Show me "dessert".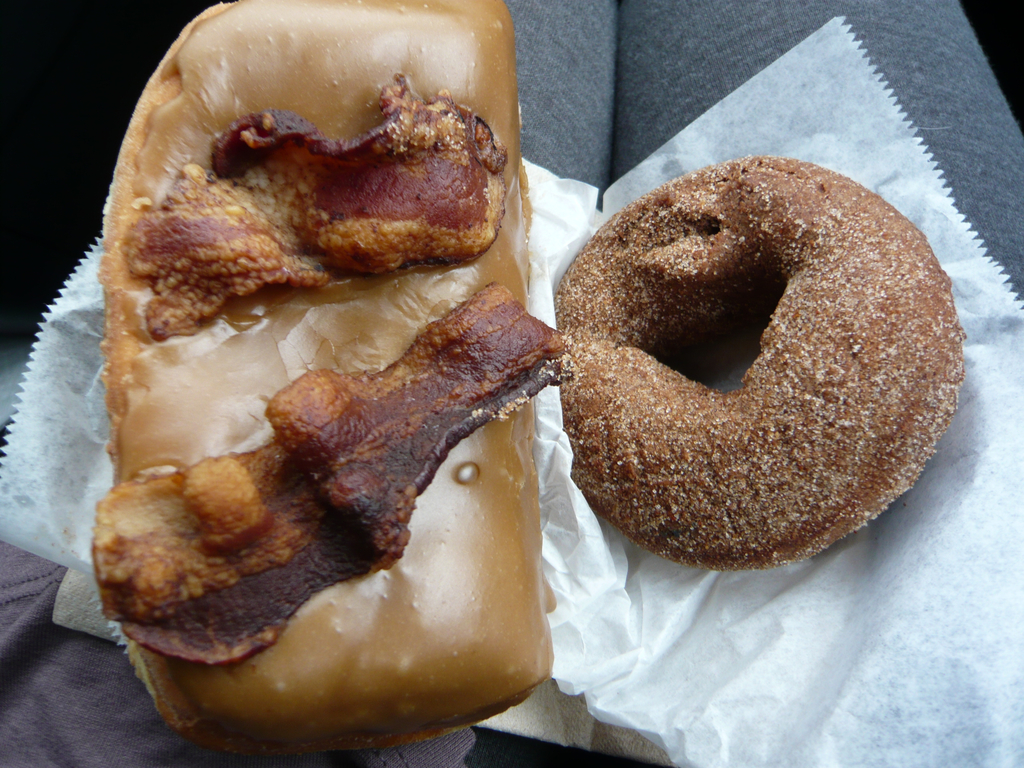
"dessert" is here: locate(68, 82, 557, 767).
